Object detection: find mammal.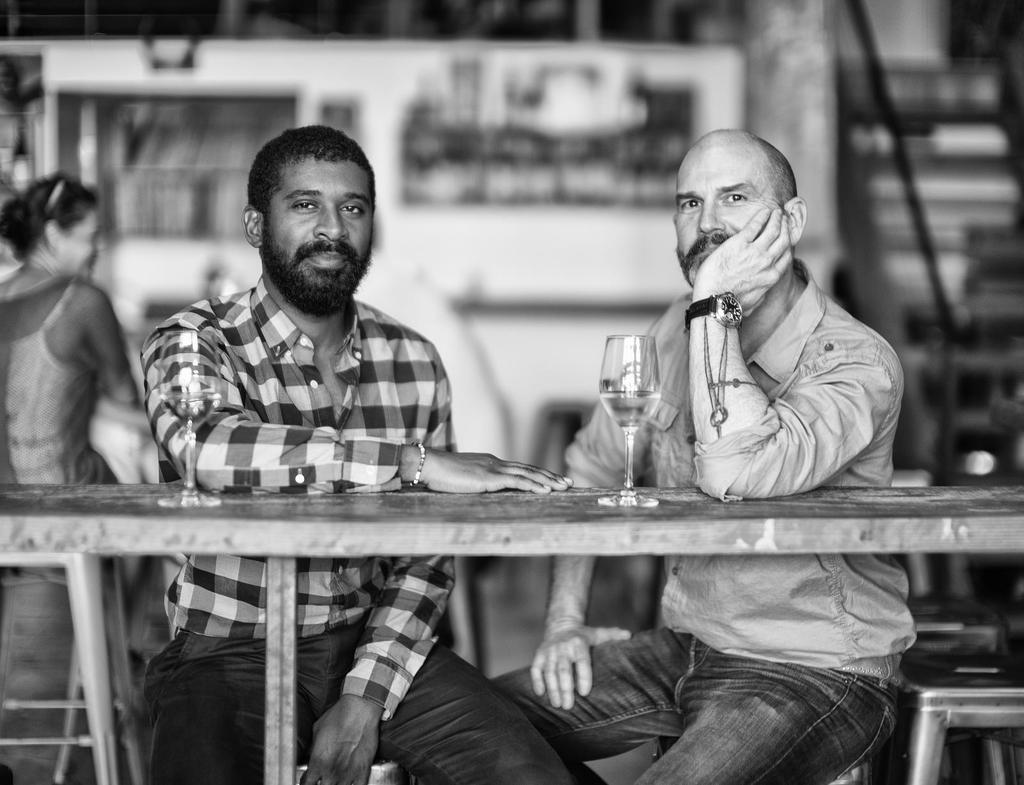
<region>109, 122, 560, 757</region>.
